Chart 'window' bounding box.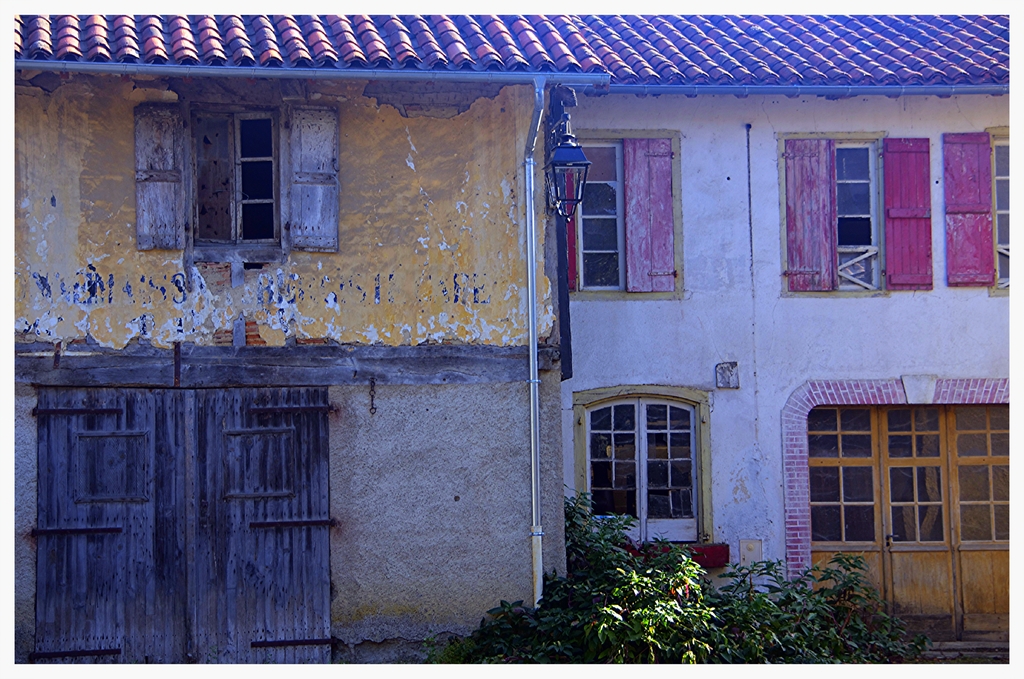
Charted: (x1=579, y1=399, x2=698, y2=548).
